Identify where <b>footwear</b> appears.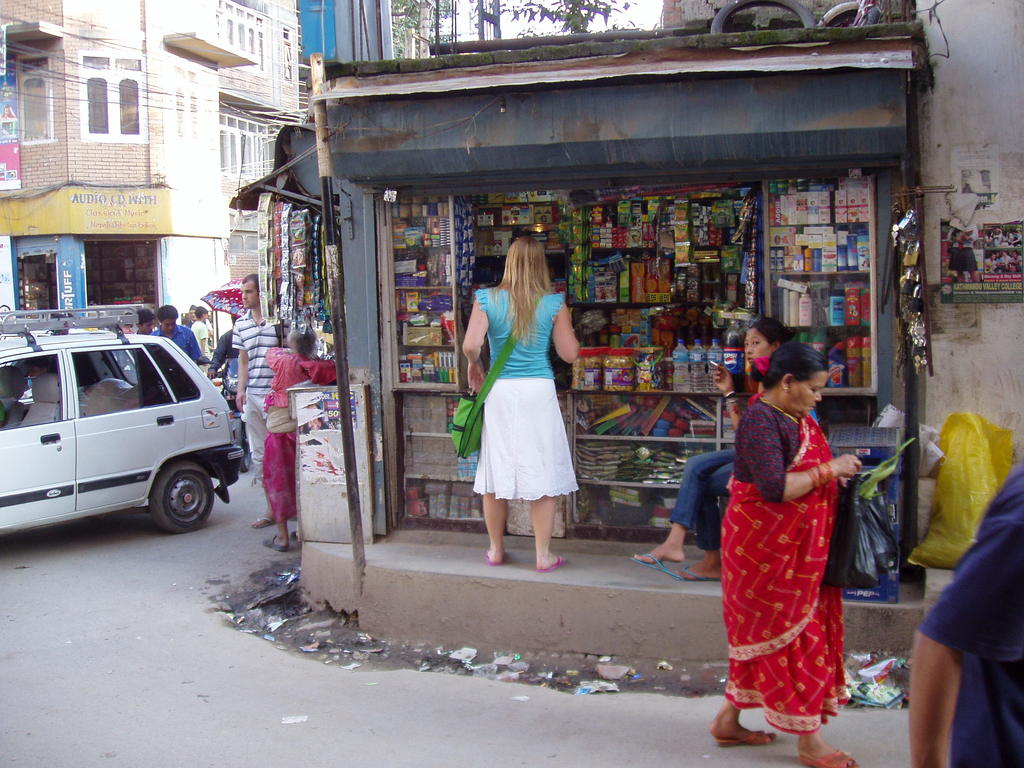
Appears at <bbox>799, 749, 863, 767</bbox>.
